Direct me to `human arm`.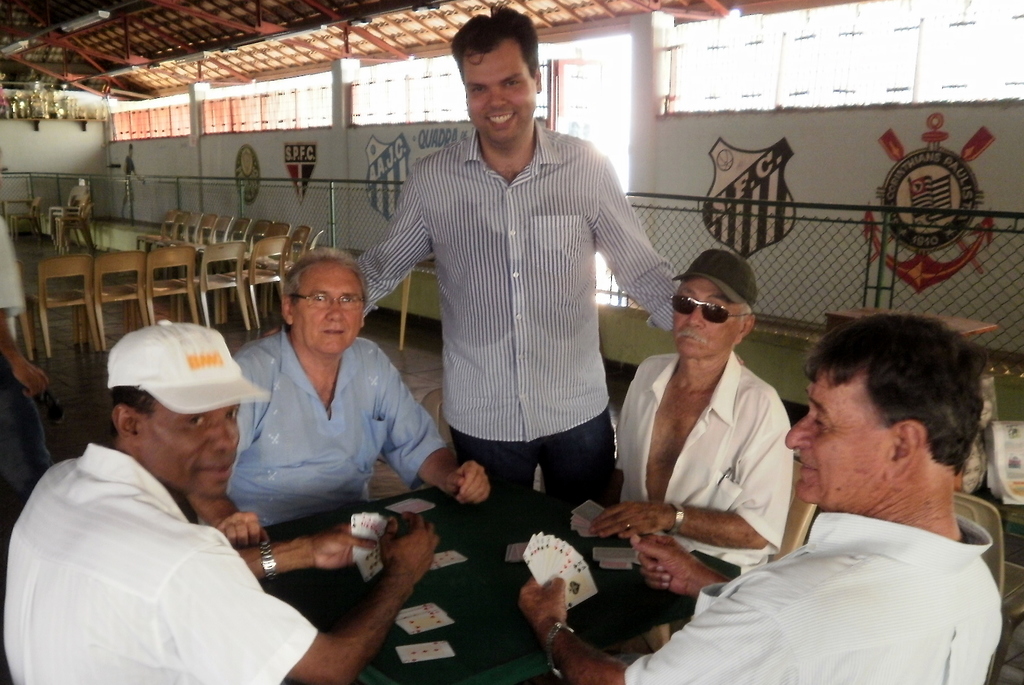
Direction: x1=365, y1=347, x2=504, y2=519.
